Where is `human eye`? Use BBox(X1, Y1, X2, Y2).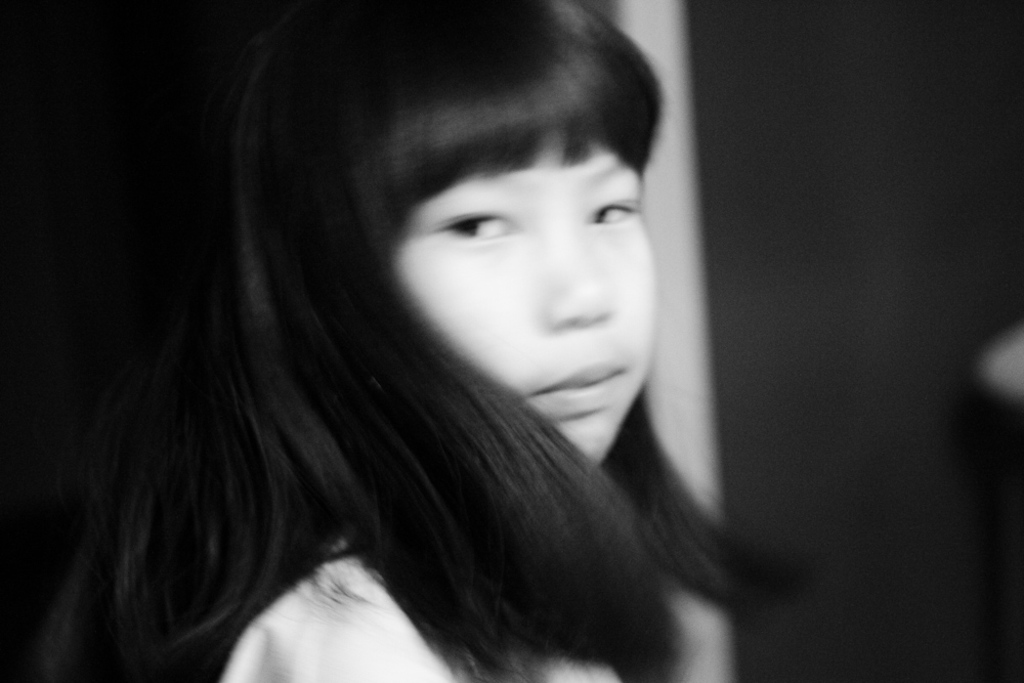
BBox(437, 209, 522, 249).
